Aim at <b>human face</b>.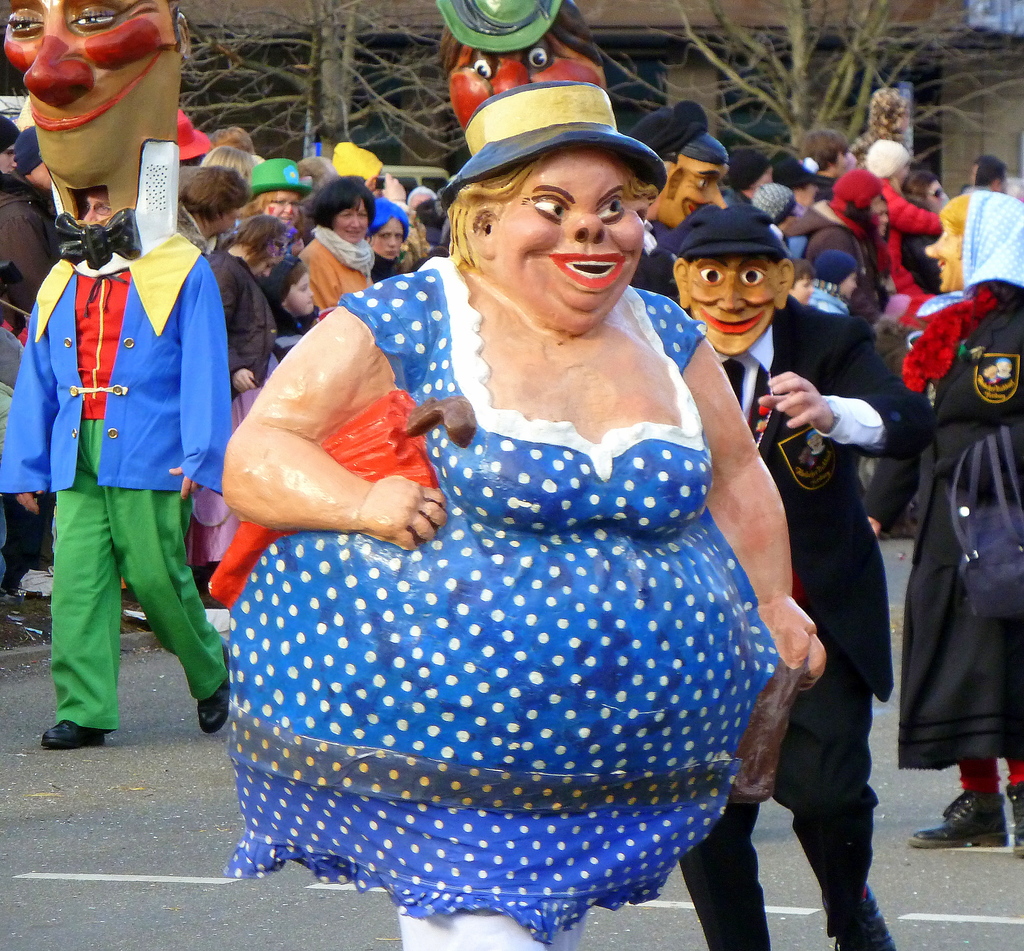
Aimed at x1=927 y1=176 x2=948 y2=214.
